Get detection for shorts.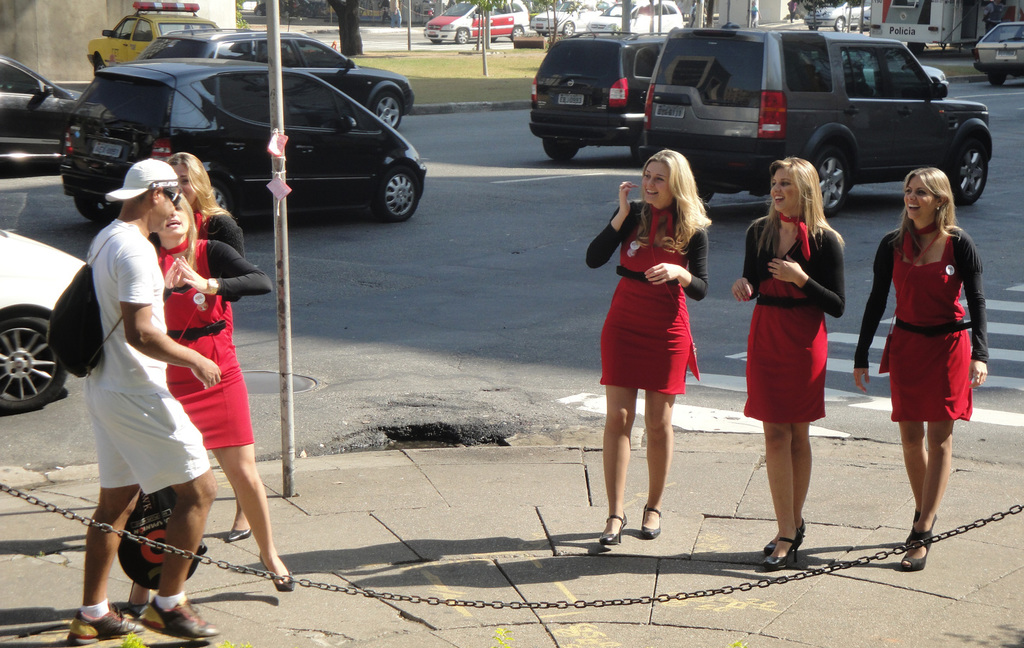
Detection: <region>85, 380, 211, 494</region>.
